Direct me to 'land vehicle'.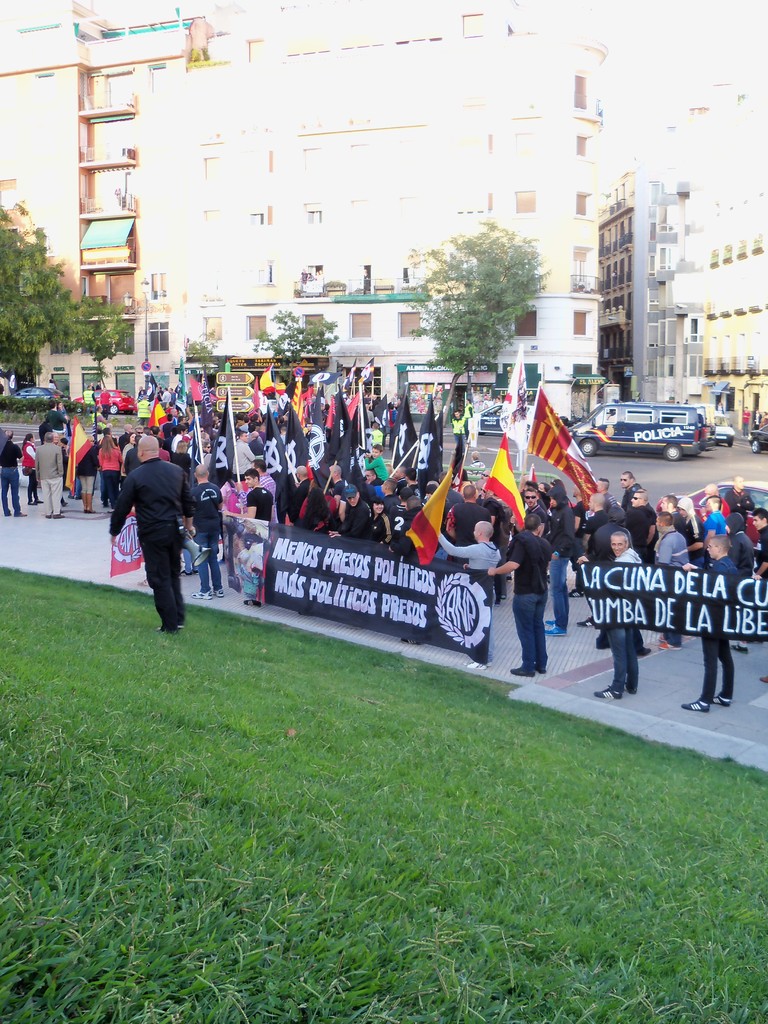
Direction: Rect(560, 401, 713, 454).
